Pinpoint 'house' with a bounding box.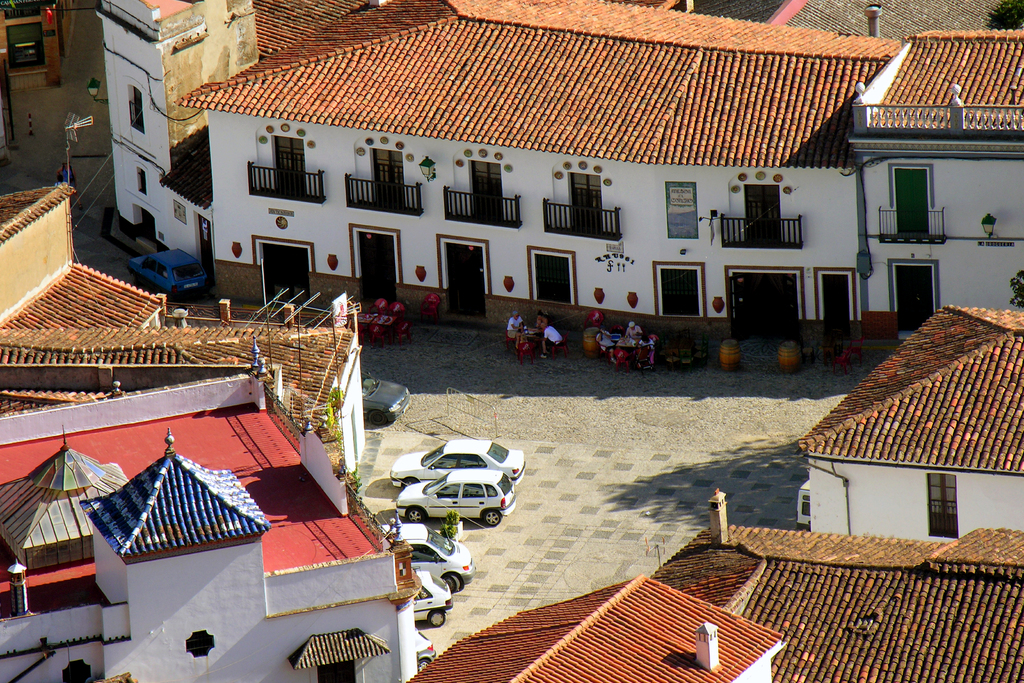
detection(778, 271, 1009, 563).
